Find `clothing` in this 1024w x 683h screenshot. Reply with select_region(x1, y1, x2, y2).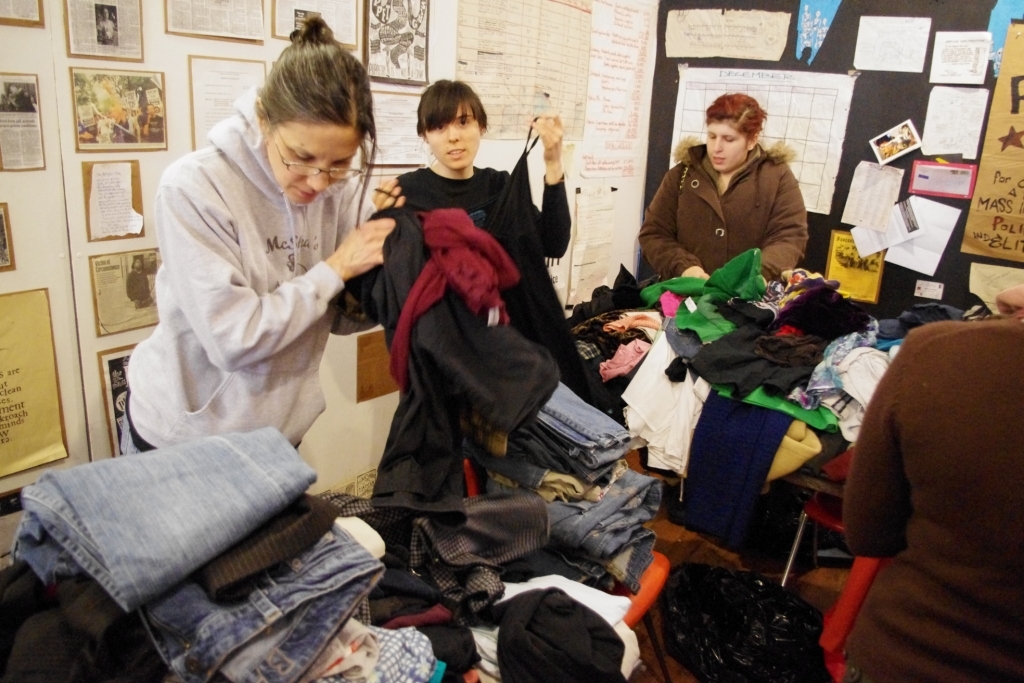
select_region(109, 110, 384, 467).
